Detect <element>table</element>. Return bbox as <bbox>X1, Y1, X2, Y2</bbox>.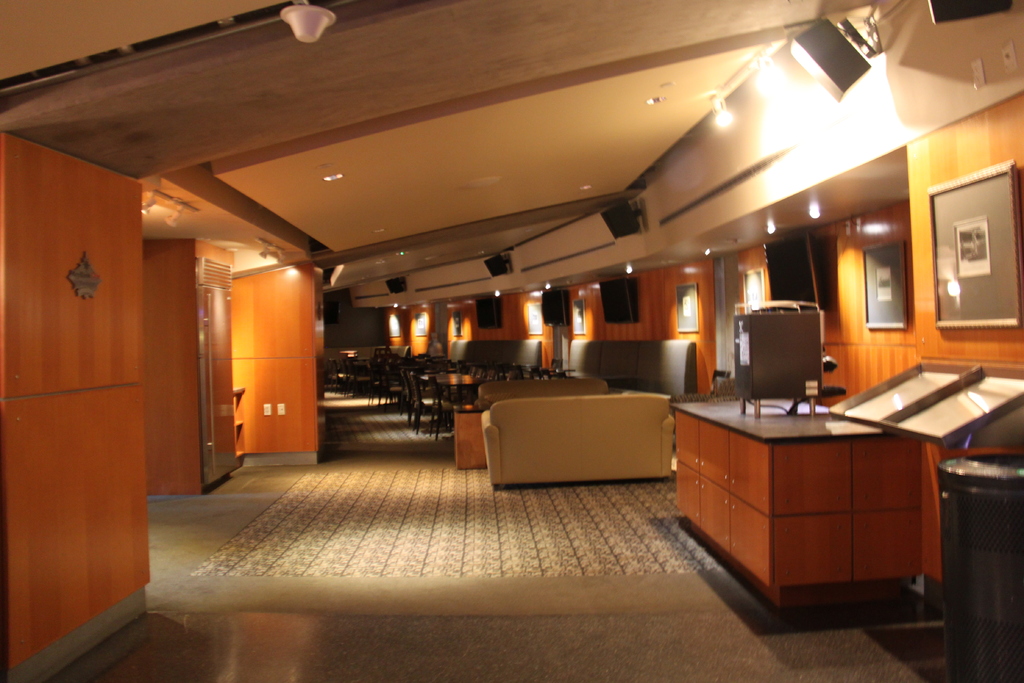
<bbox>396, 350, 553, 429</bbox>.
